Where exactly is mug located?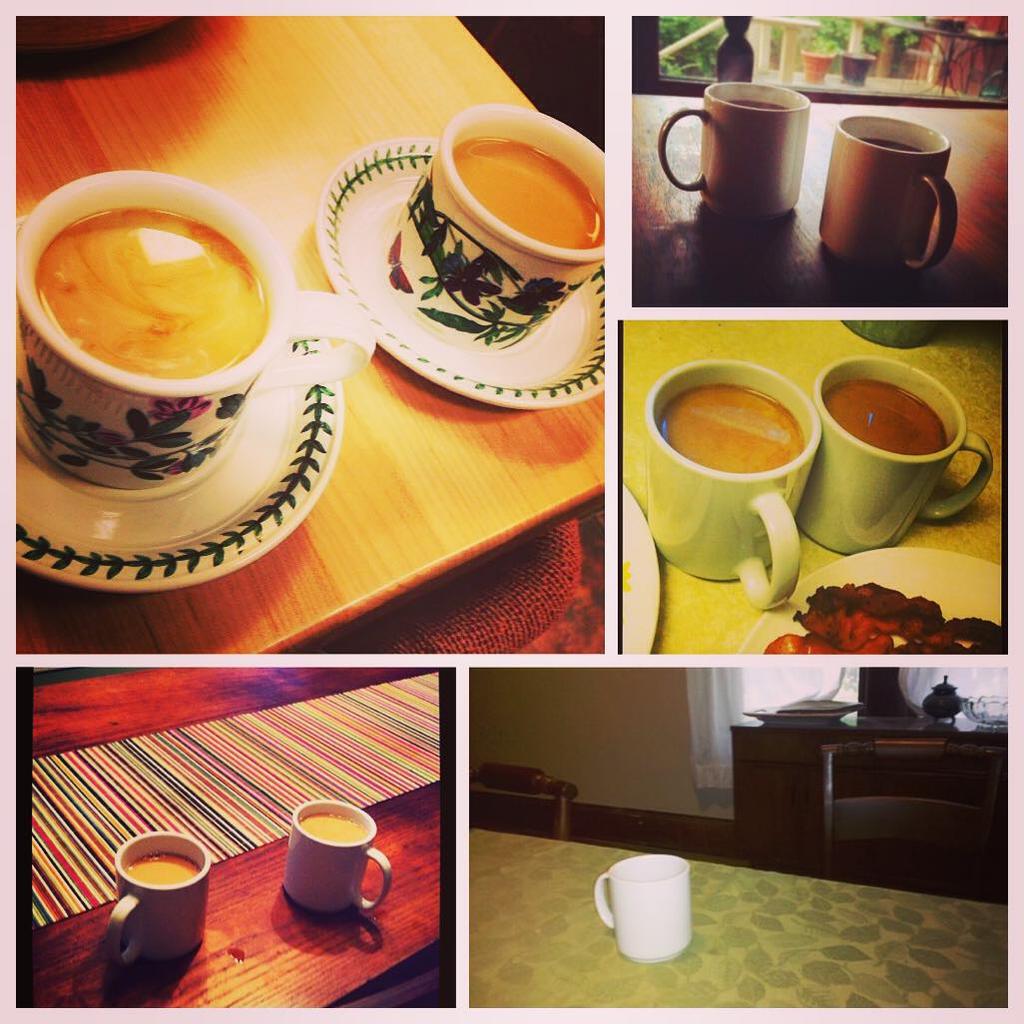
Its bounding box is region(111, 830, 217, 958).
